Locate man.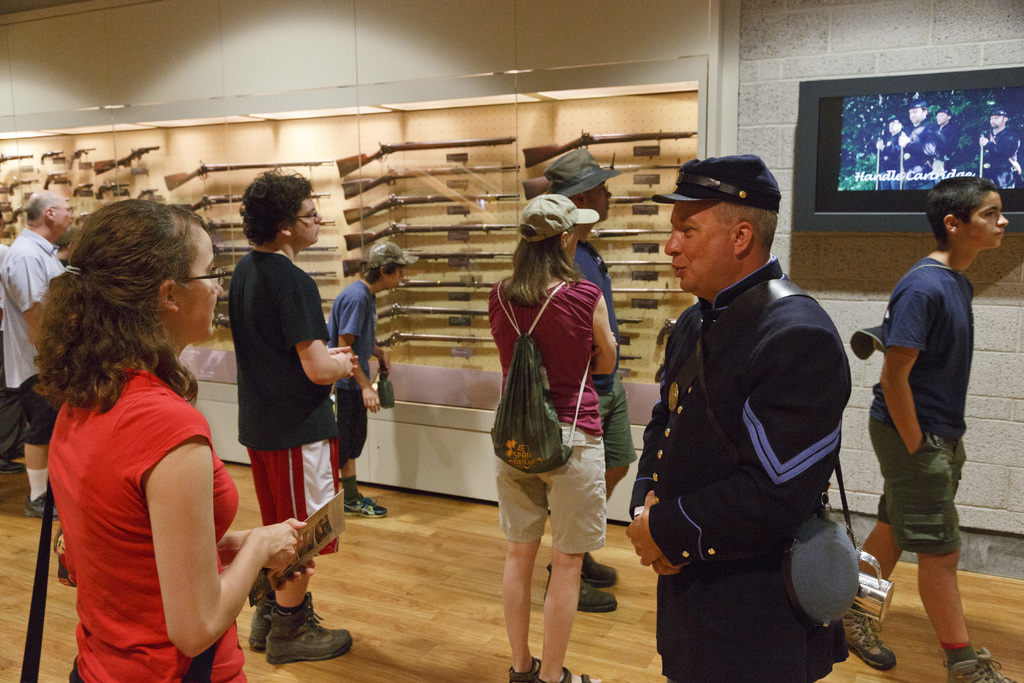
Bounding box: <bbox>895, 101, 943, 187</bbox>.
